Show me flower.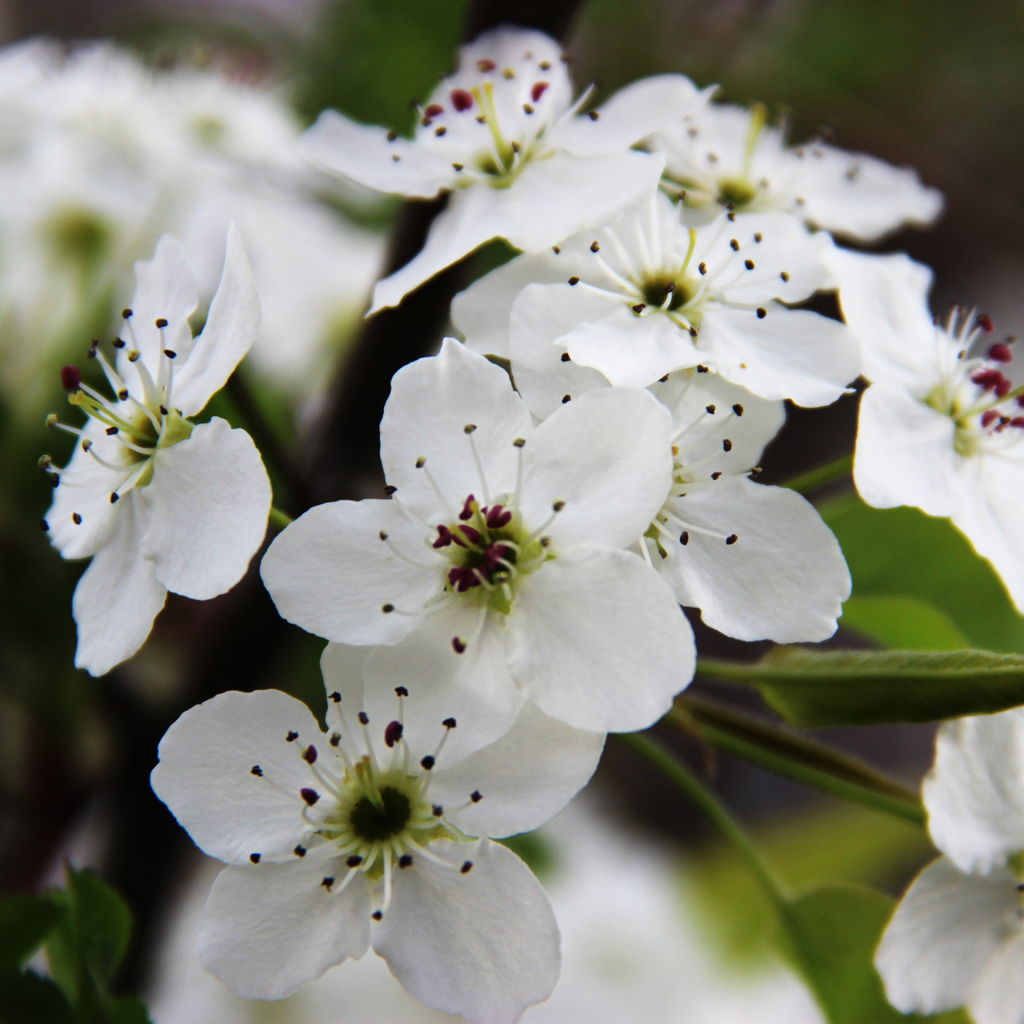
flower is here: [left=511, top=365, right=852, bottom=652].
